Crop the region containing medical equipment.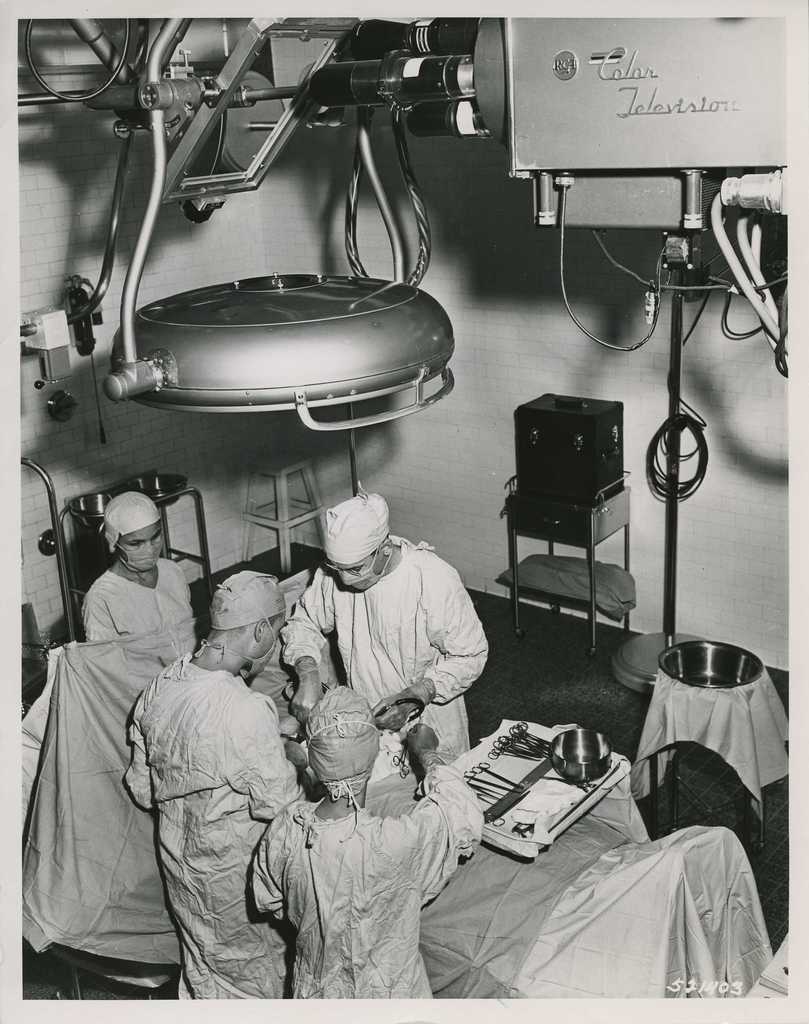
Crop region: bbox=(21, 459, 81, 717).
